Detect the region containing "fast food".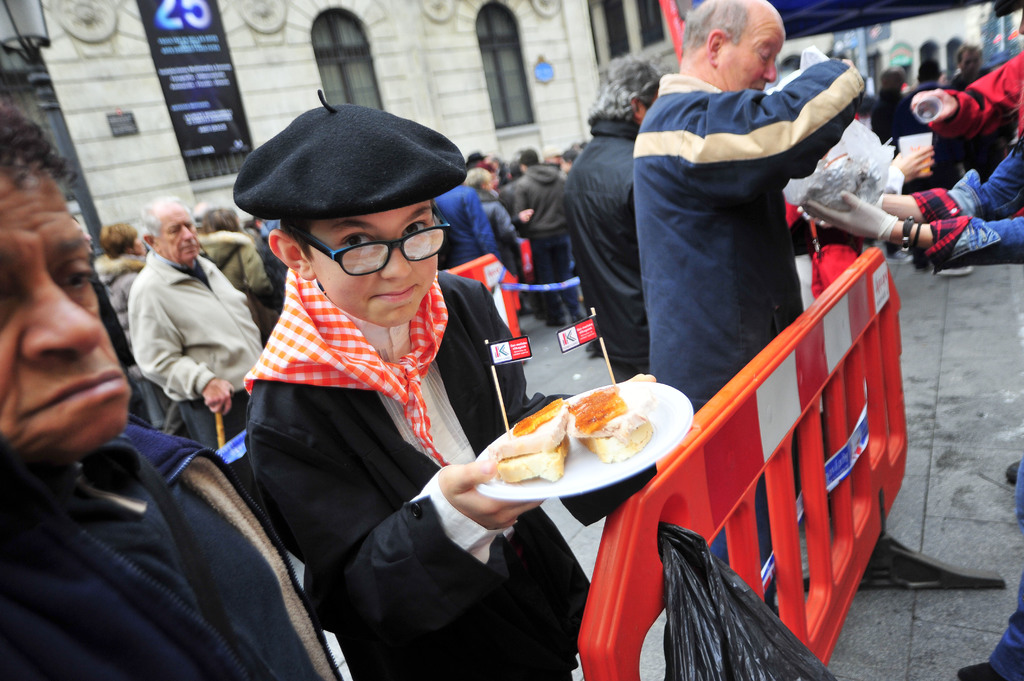
(left=488, top=397, right=568, bottom=485).
